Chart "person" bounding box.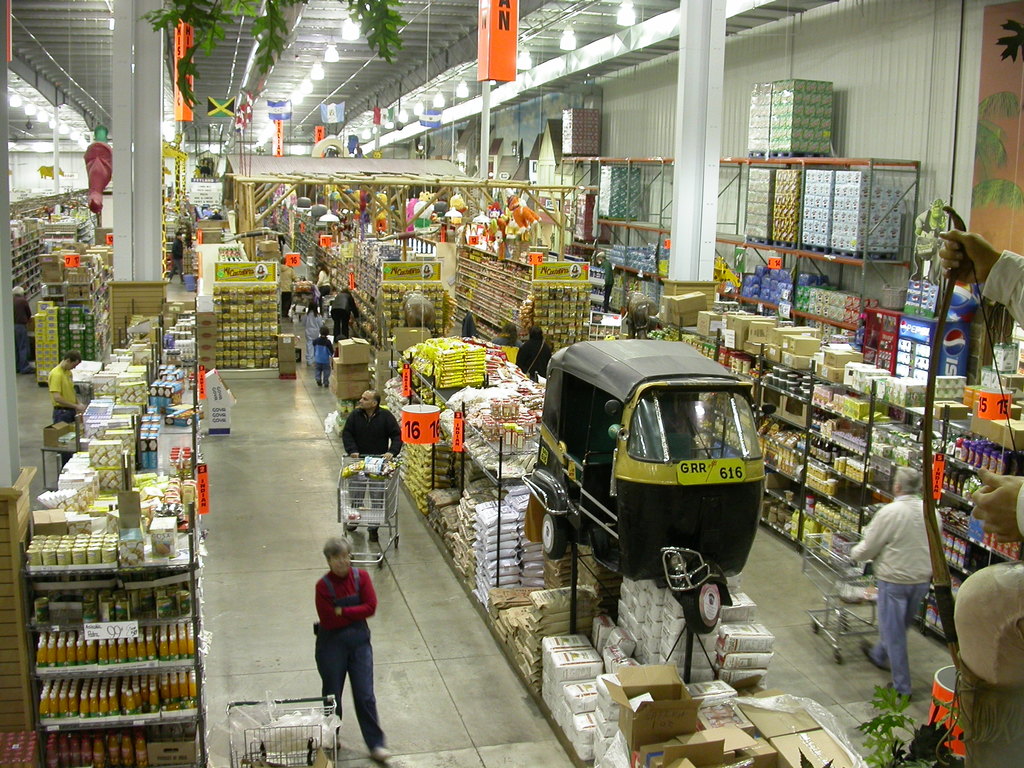
Charted: (left=339, top=388, right=410, bottom=508).
